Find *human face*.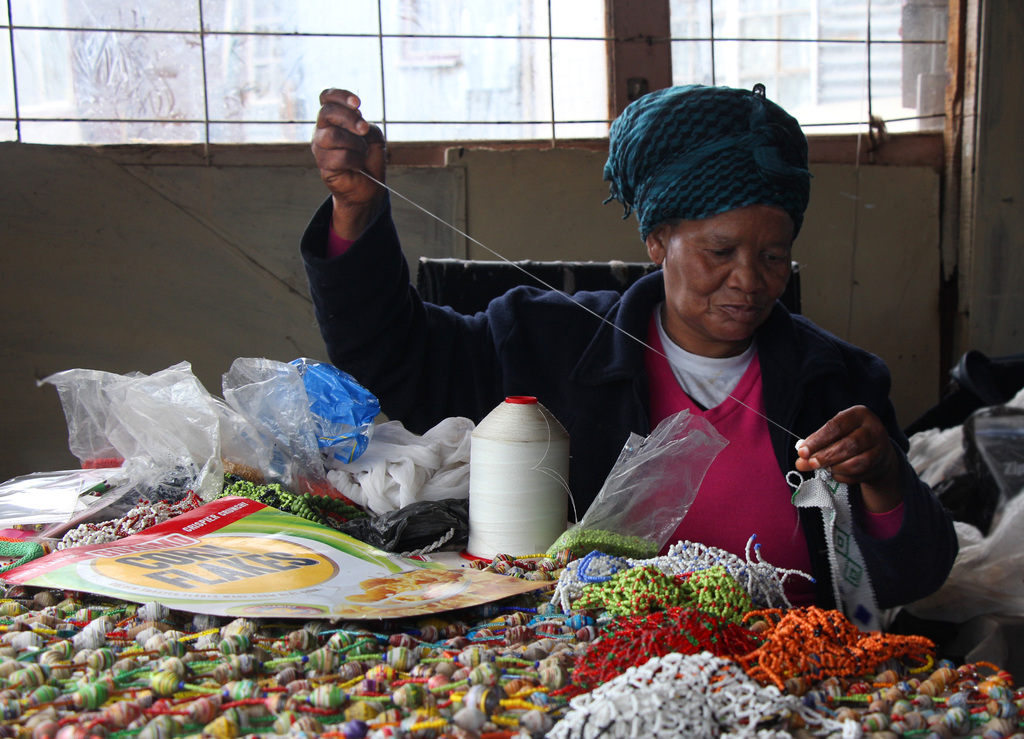
detection(662, 206, 796, 343).
